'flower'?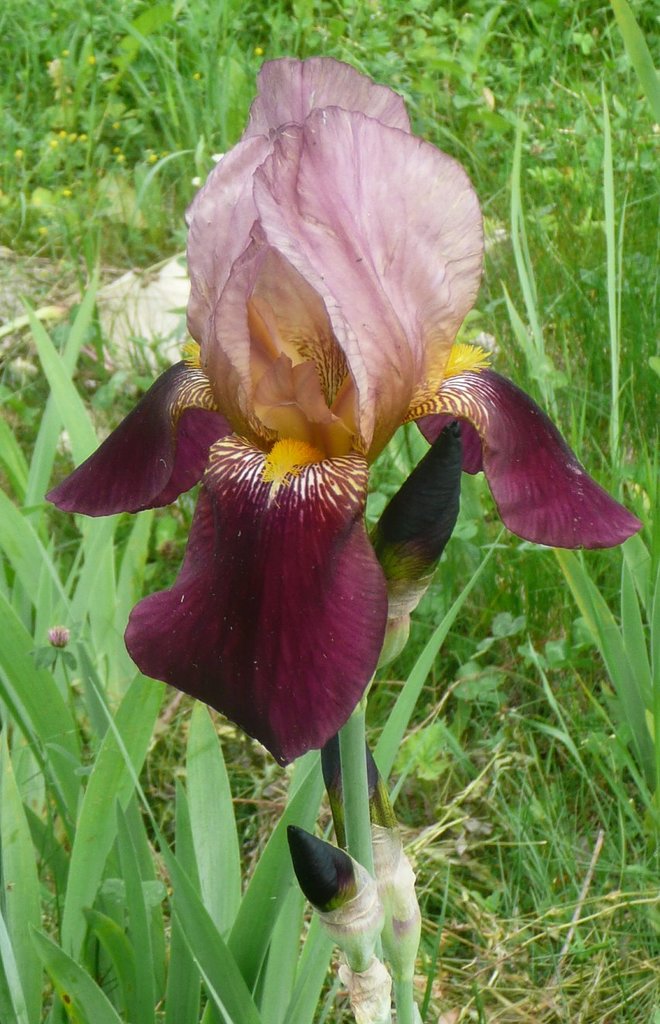
53:57:618:729
